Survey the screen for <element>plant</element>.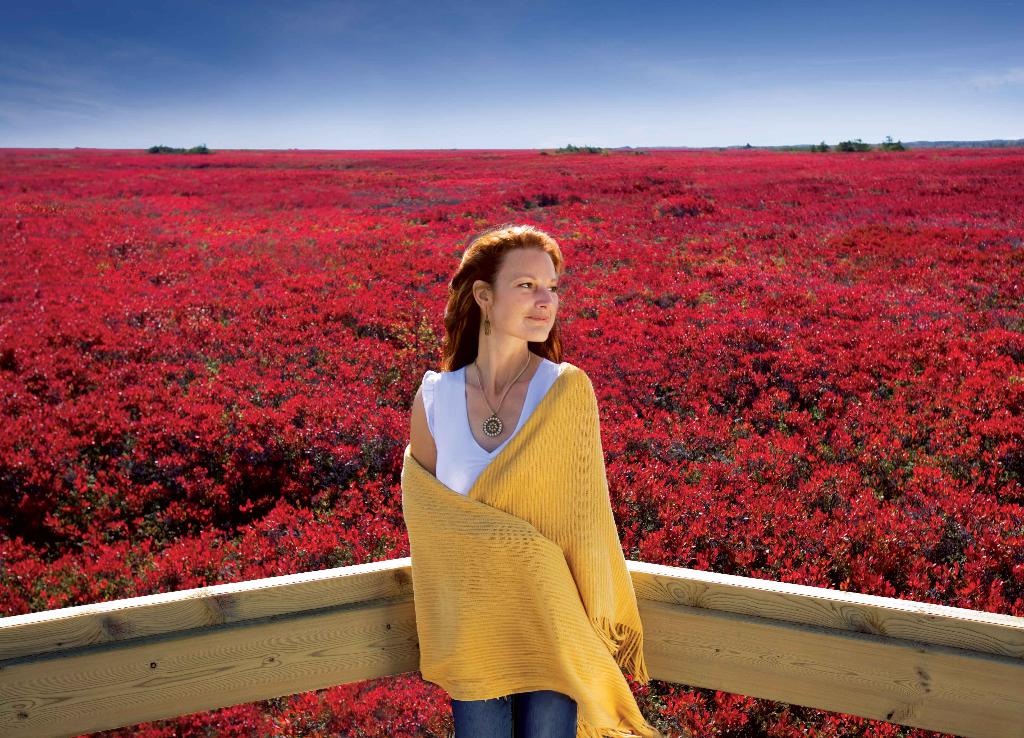
Survey found: x1=0 y1=148 x2=1015 y2=737.
